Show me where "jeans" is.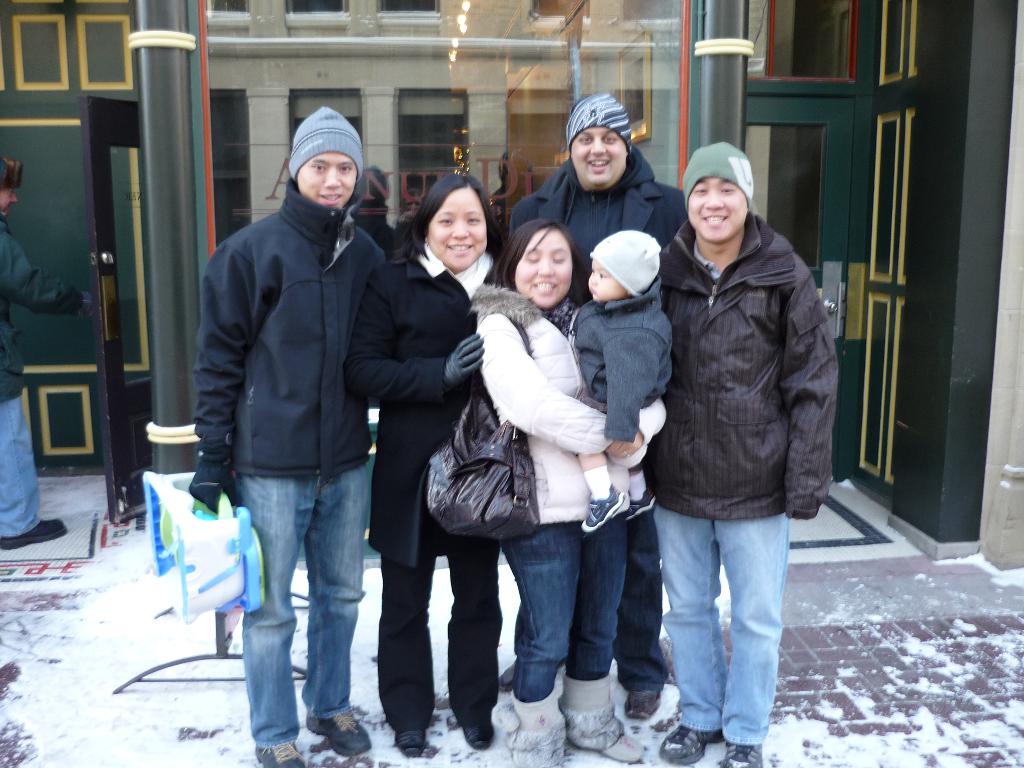
"jeans" is at (left=0, top=398, right=42, bottom=537).
